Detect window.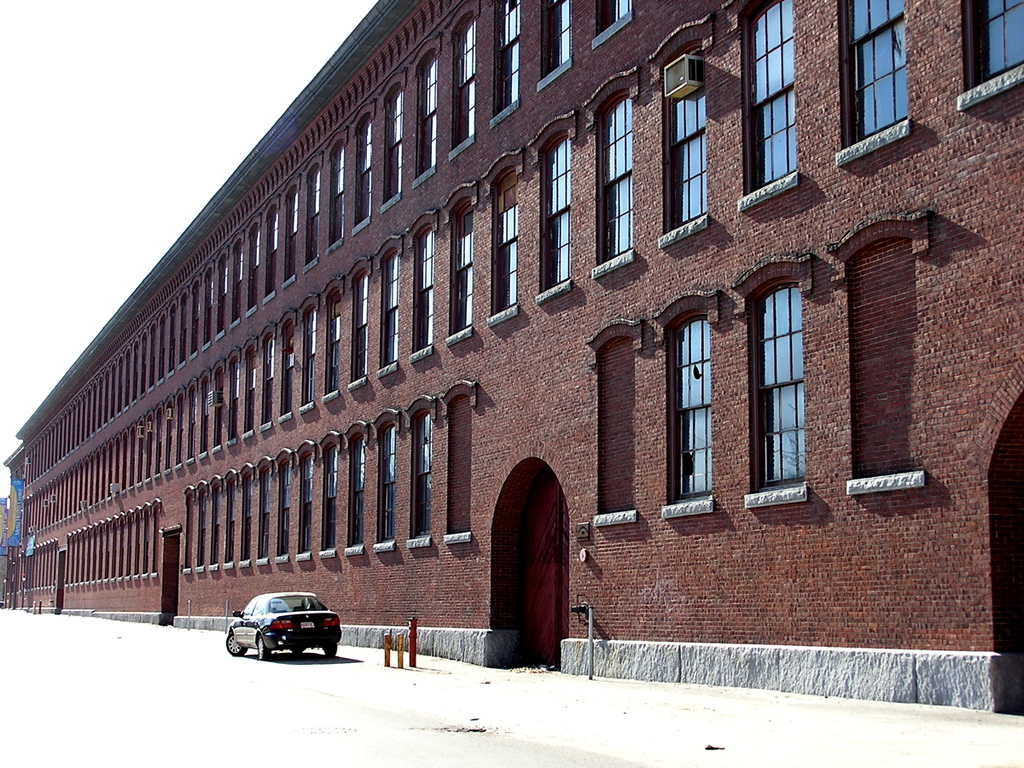
Detected at box(299, 449, 314, 555).
